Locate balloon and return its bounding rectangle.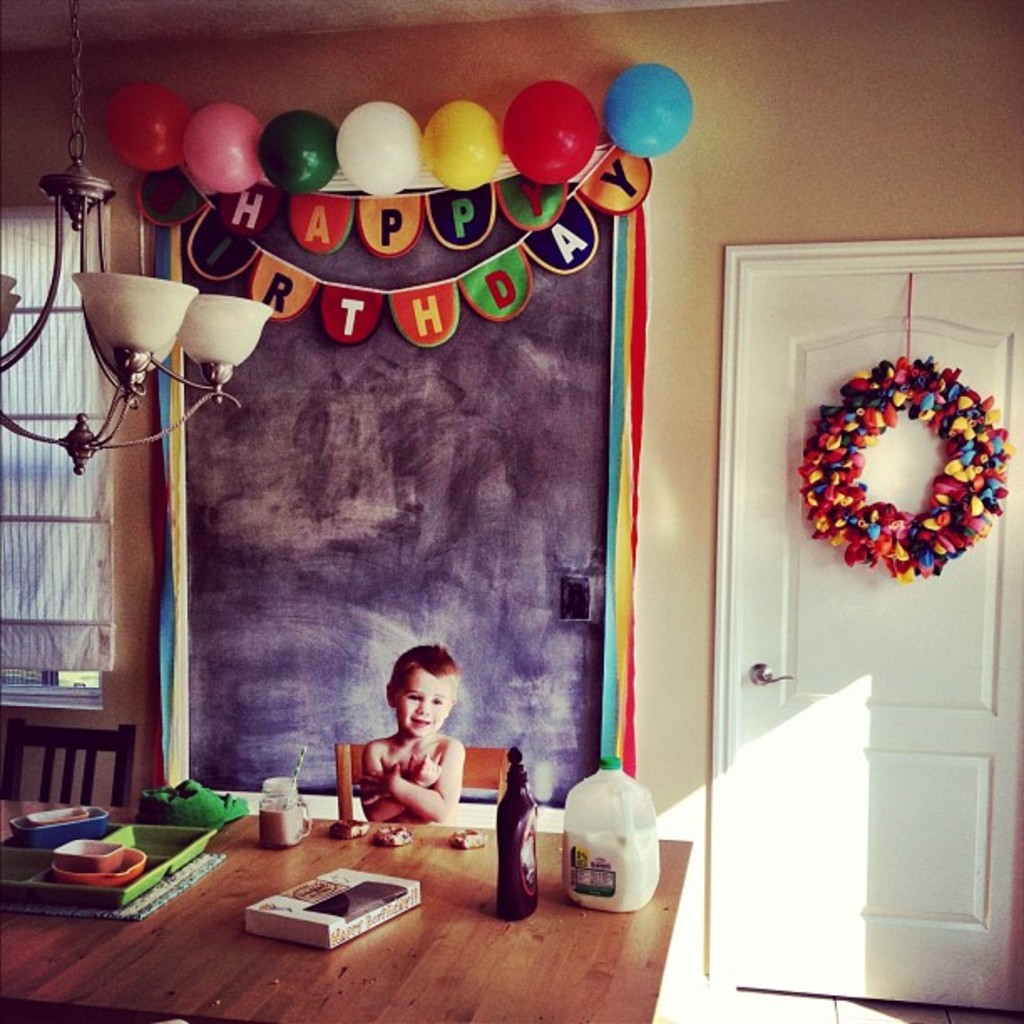
l=182, t=104, r=266, b=192.
